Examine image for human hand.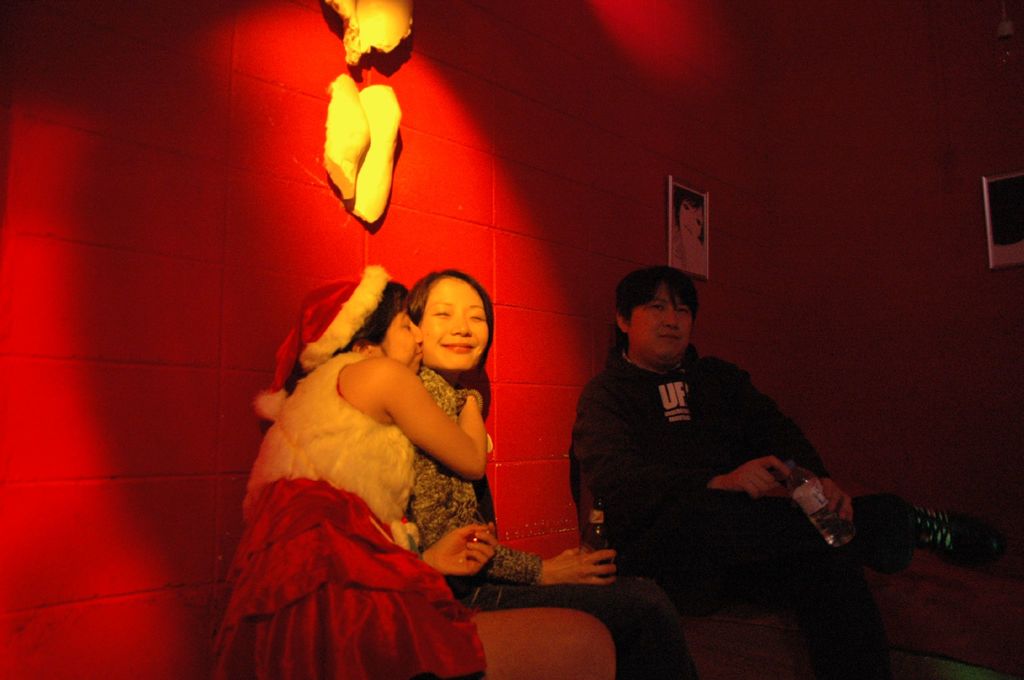
Examination result: [left=548, top=546, right=614, bottom=590].
